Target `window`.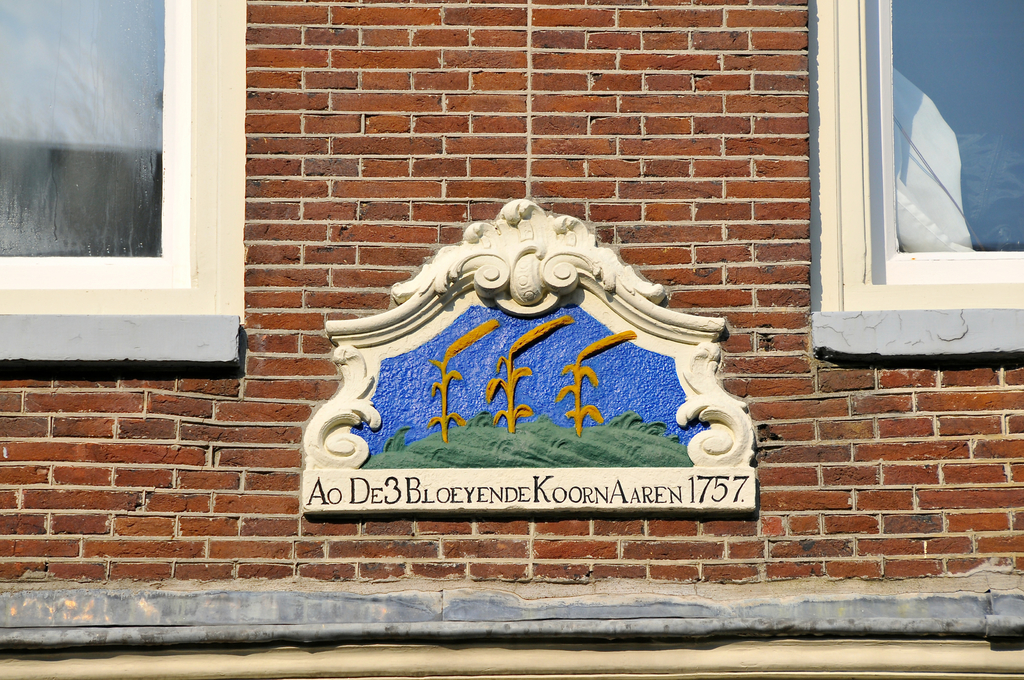
Target region: 839,0,1019,307.
